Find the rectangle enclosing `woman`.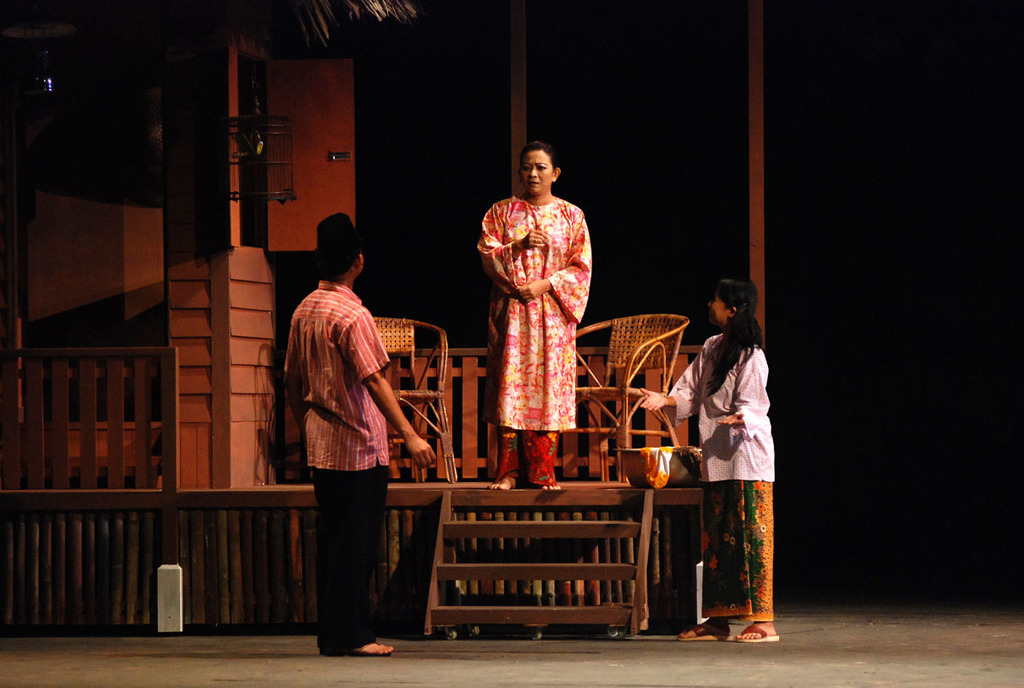
<bbox>636, 280, 781, 644</bbox>.
